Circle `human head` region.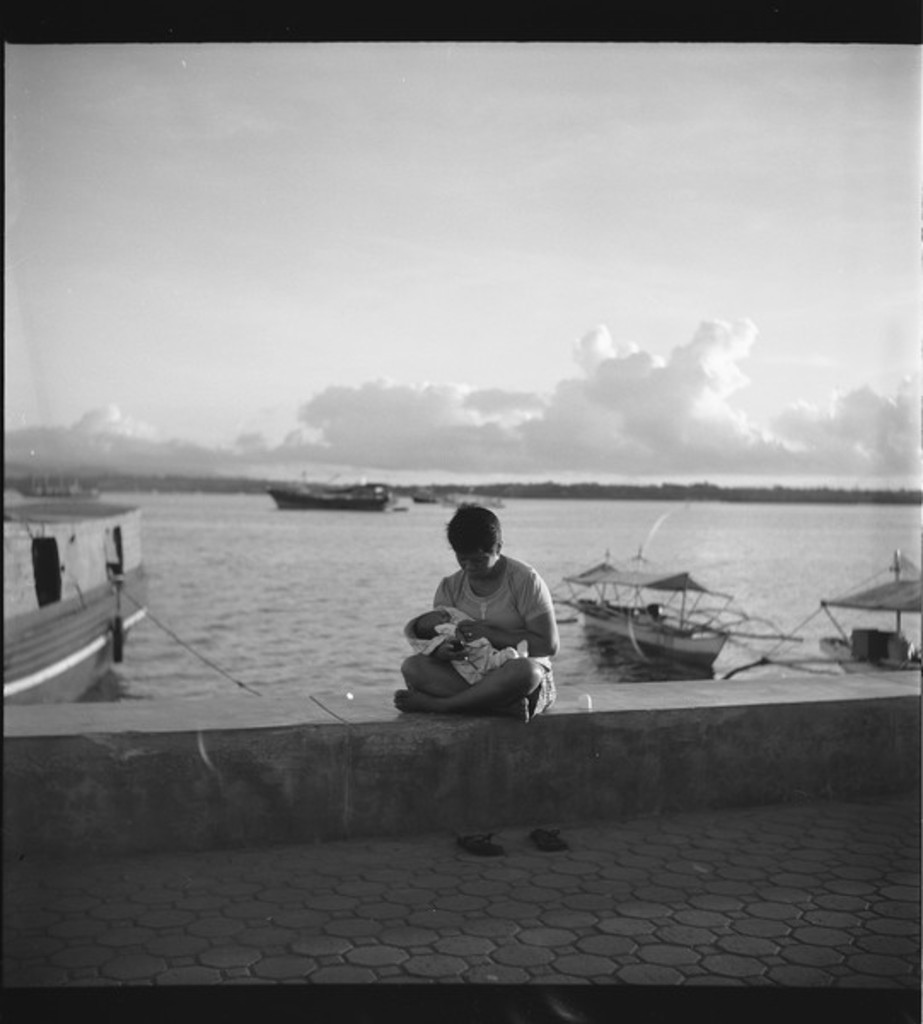
Region: bbox=[445, 500, 503, 579].
